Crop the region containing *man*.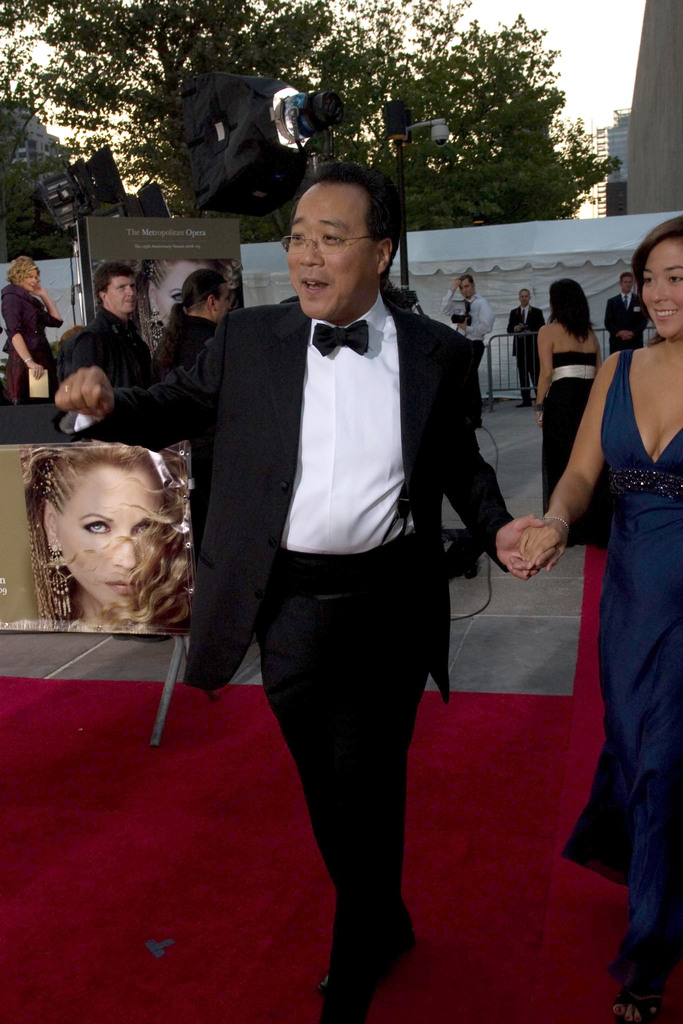
Crop region: 69, 266, 153, 447.
